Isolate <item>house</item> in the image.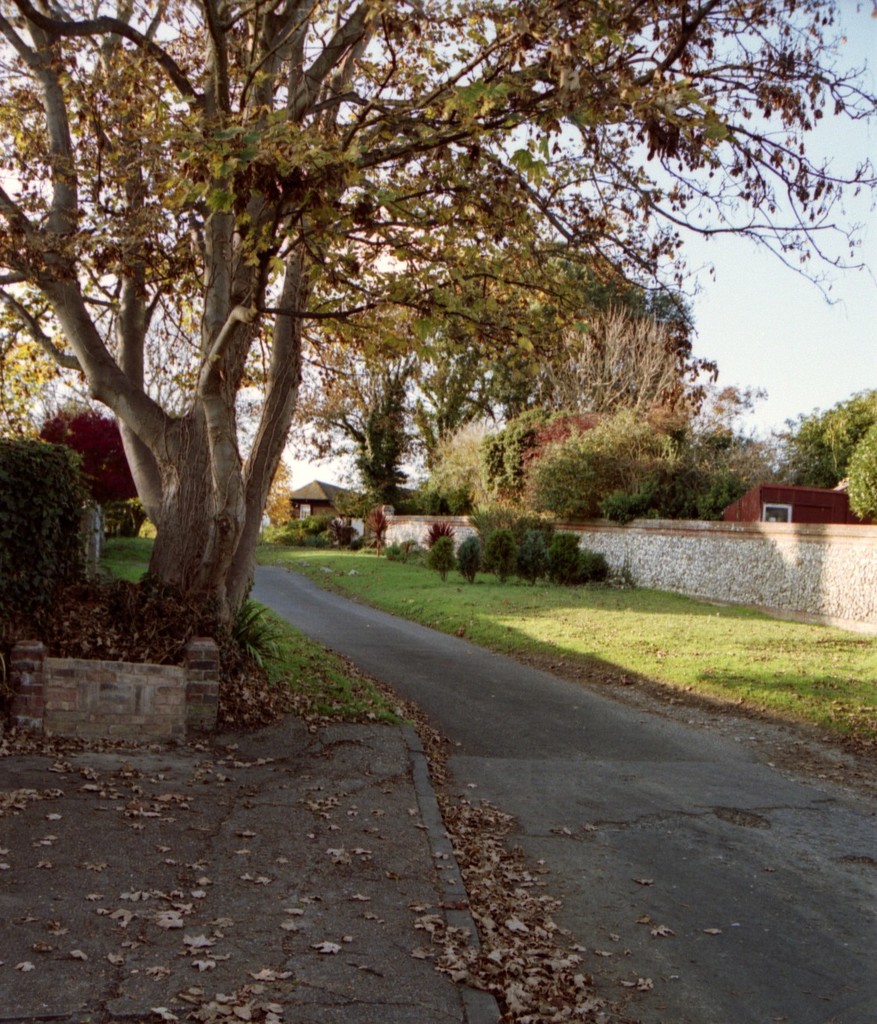
Isolated region: region(281, 478, 367, 525).
